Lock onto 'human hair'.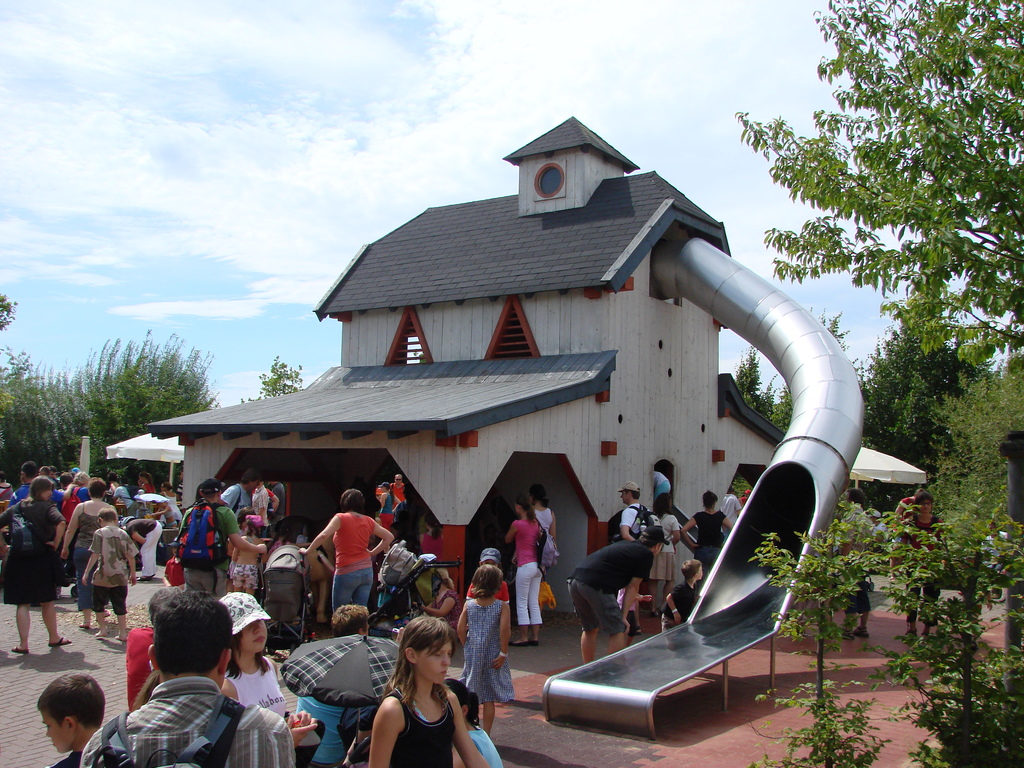
Locked: select_region(915, 488, 923, 498).
